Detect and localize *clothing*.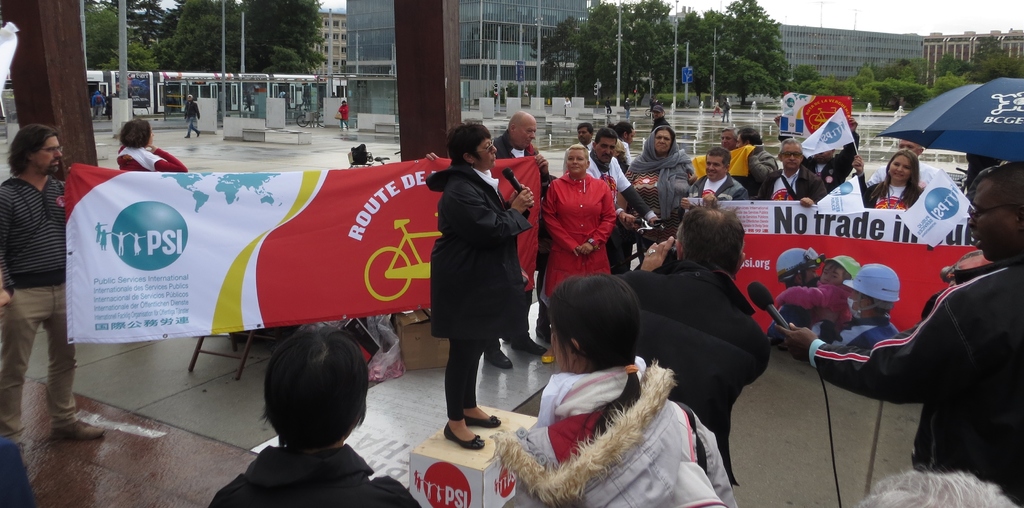
Localized at (339, 104, 348, 127).
